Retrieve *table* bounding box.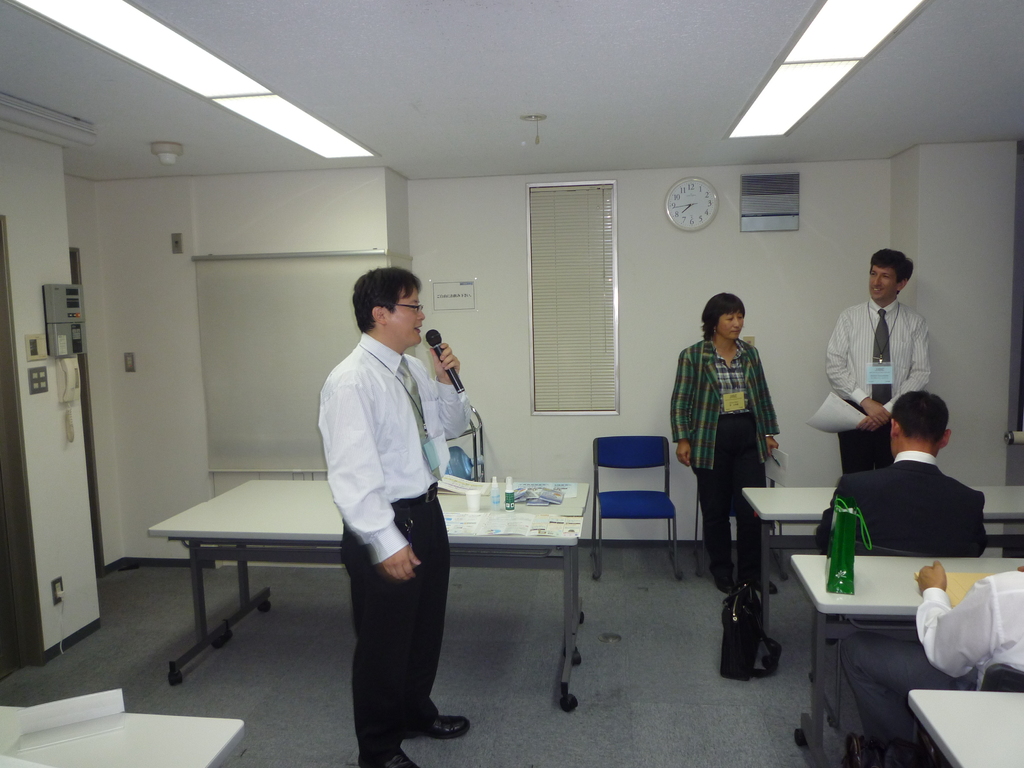
Bounding box: bbox=(740, 479, 1023, 580).
